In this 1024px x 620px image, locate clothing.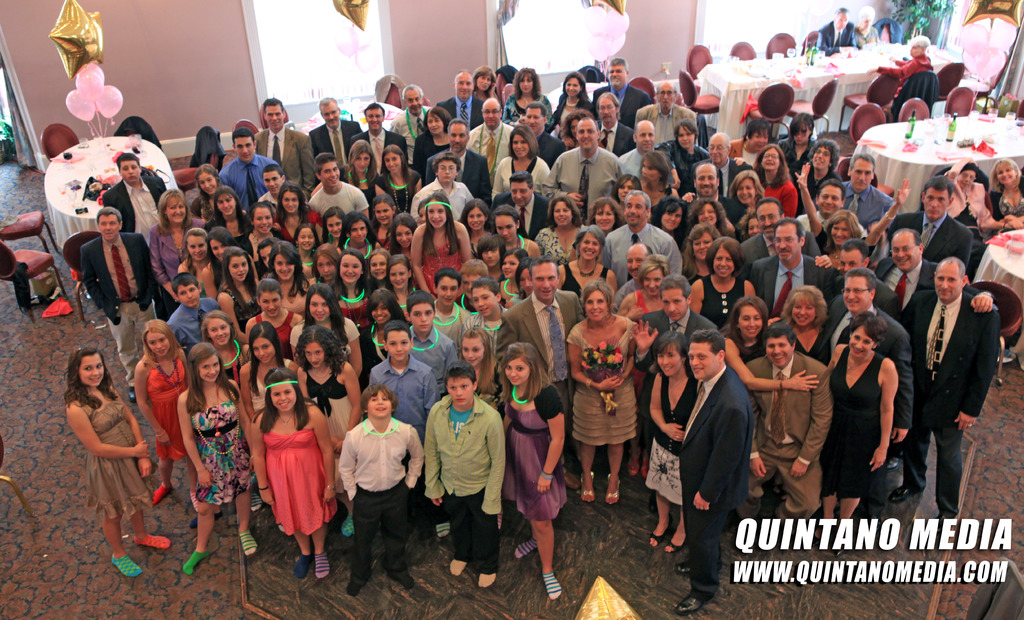
Bounding box: x1=639 y1=94 x2=686 y2=138.
